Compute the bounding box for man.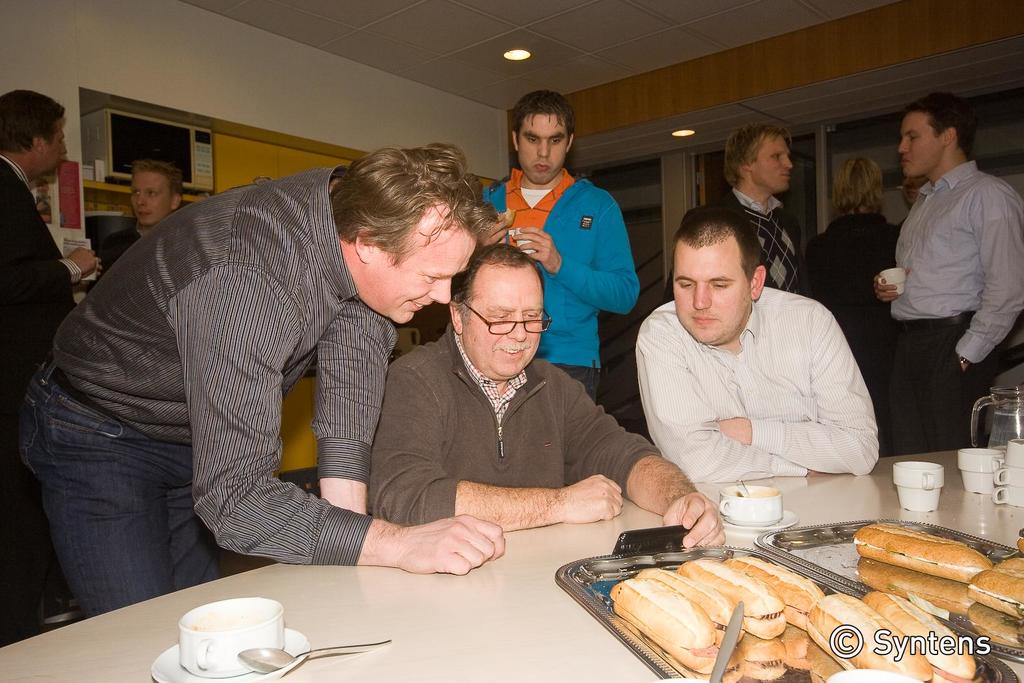
874, 94, 1023, 451.
